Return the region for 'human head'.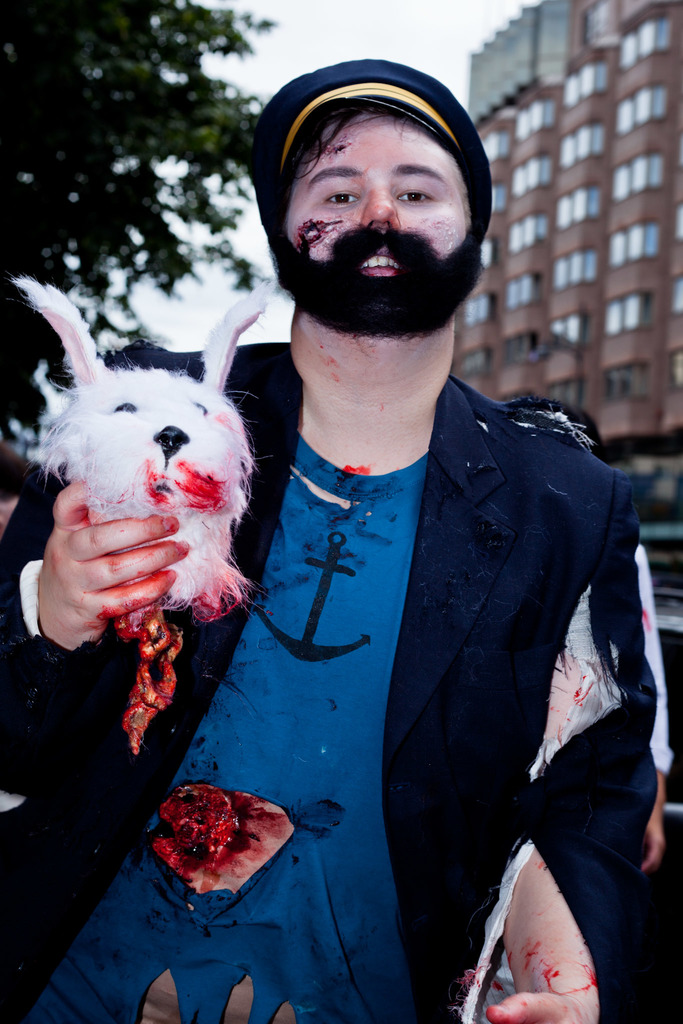
247/61/490/333.
